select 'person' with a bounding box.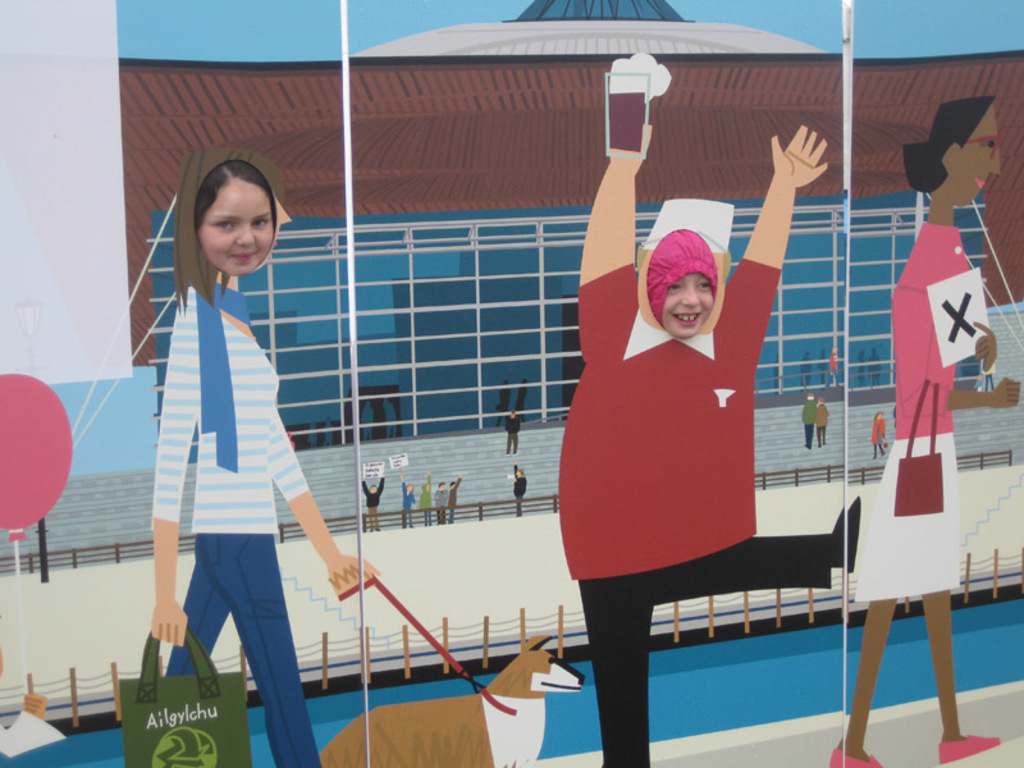
982 357 993 389.
